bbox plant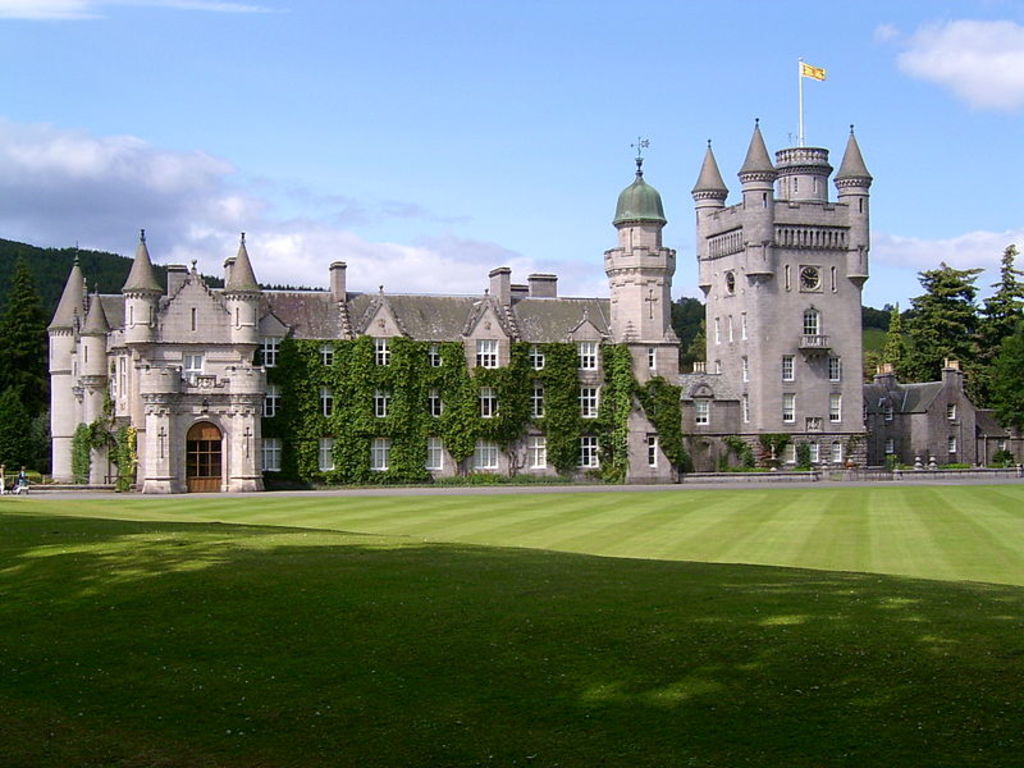
bbox=[113, 429, 134, 485]
